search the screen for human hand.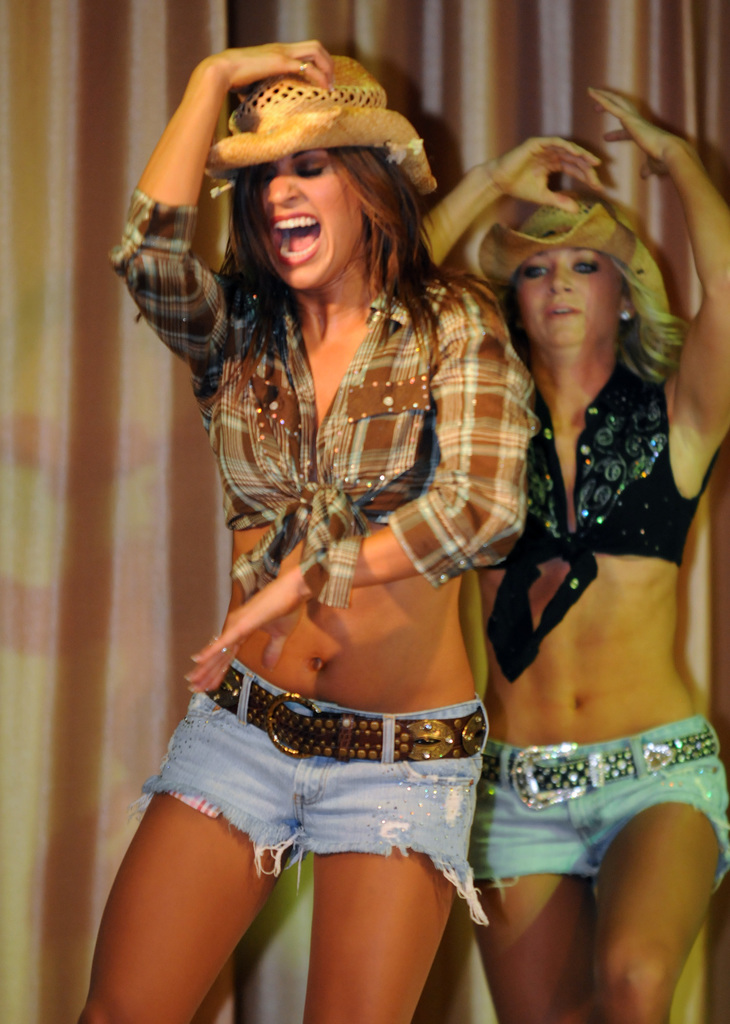
Found at <bbox>486, 131, 609, 218</bbox>.
